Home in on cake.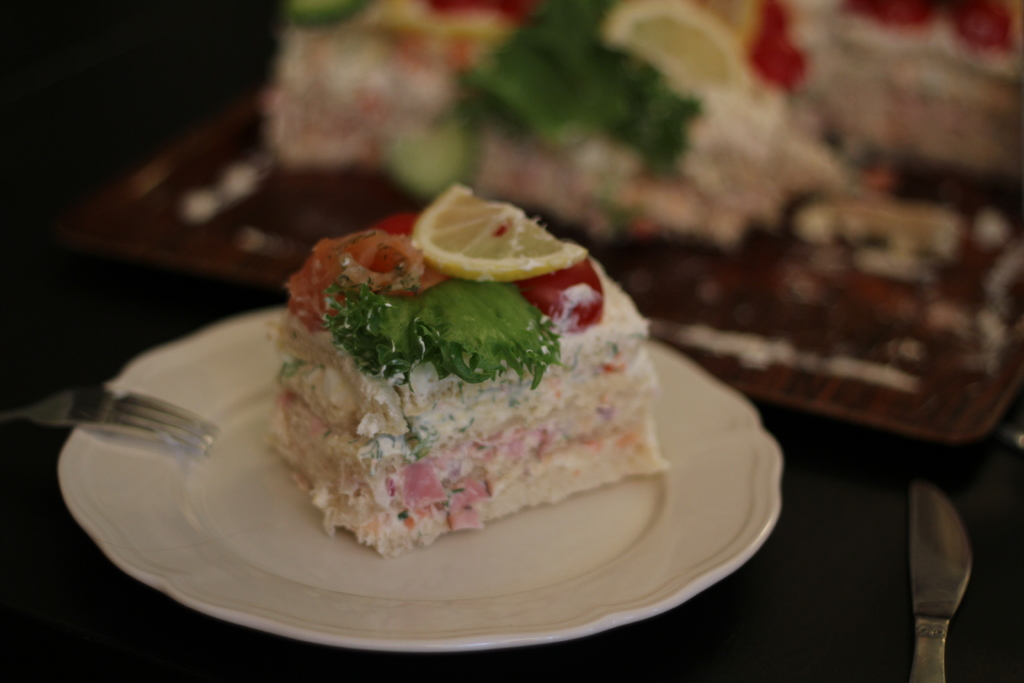
Homed in at [left=249, top=173, right=666, bottom=559].
